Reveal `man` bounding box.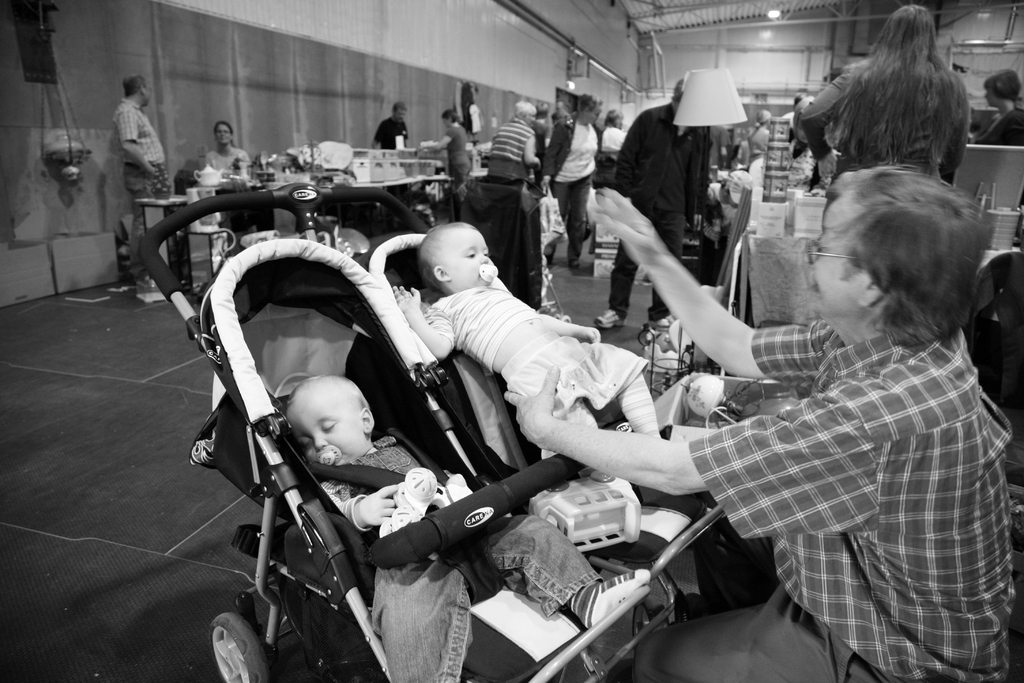
Revealed: Rect(106, 73, 184, 287).
